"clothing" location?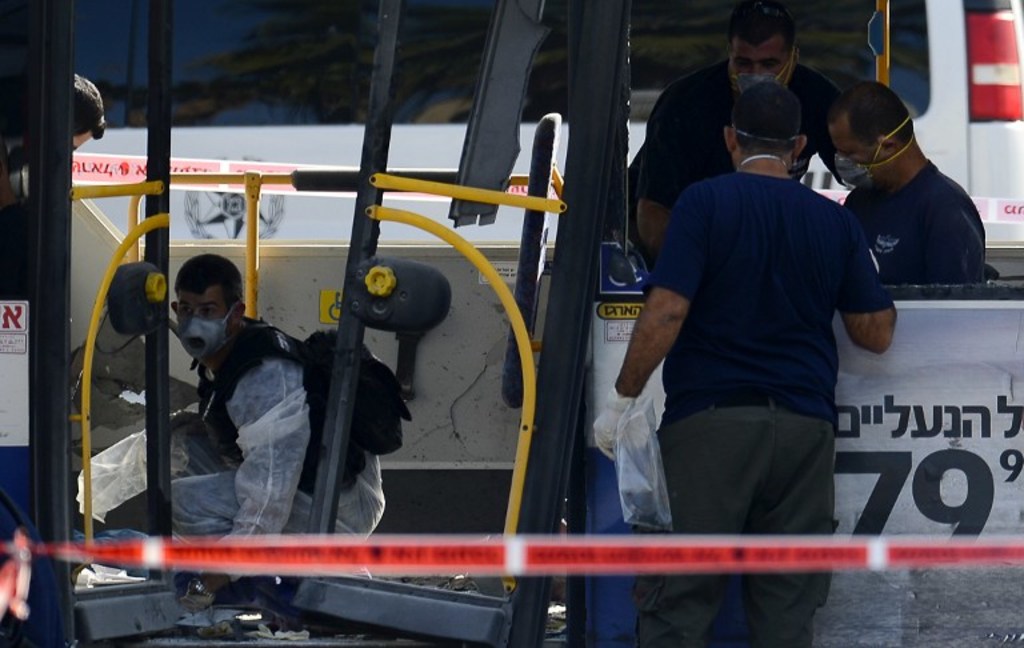
(647,169,893,432)
